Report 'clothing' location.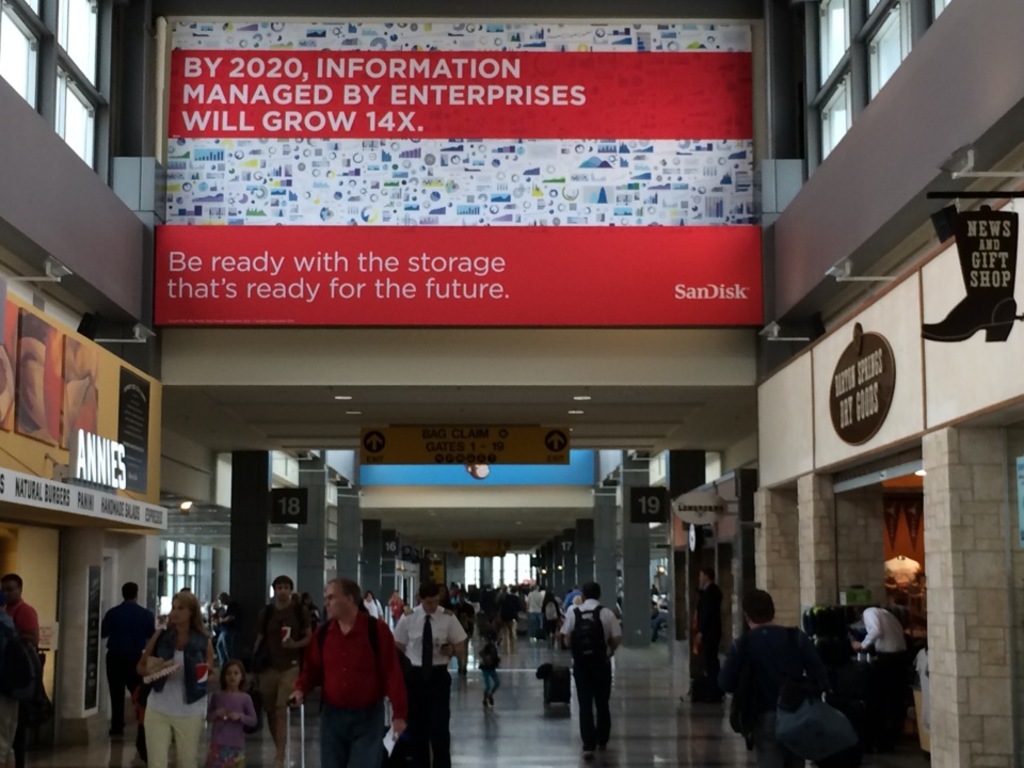
Report: 528 583 543 624.
